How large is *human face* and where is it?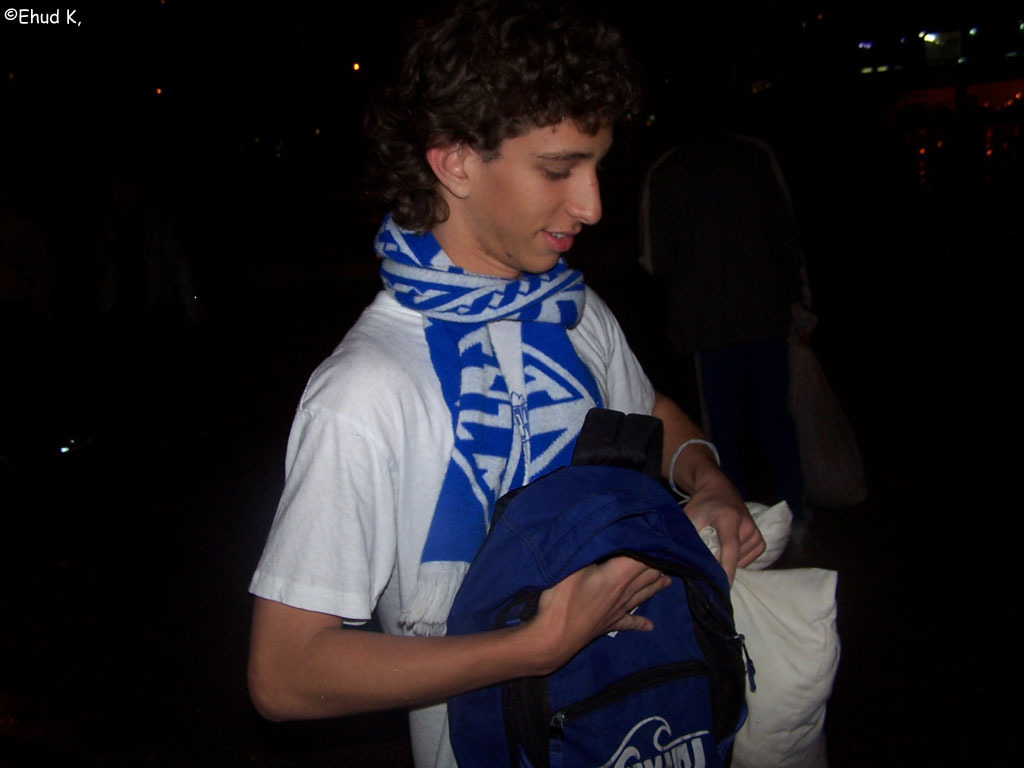
Bounding box: 468,111,620,275.
